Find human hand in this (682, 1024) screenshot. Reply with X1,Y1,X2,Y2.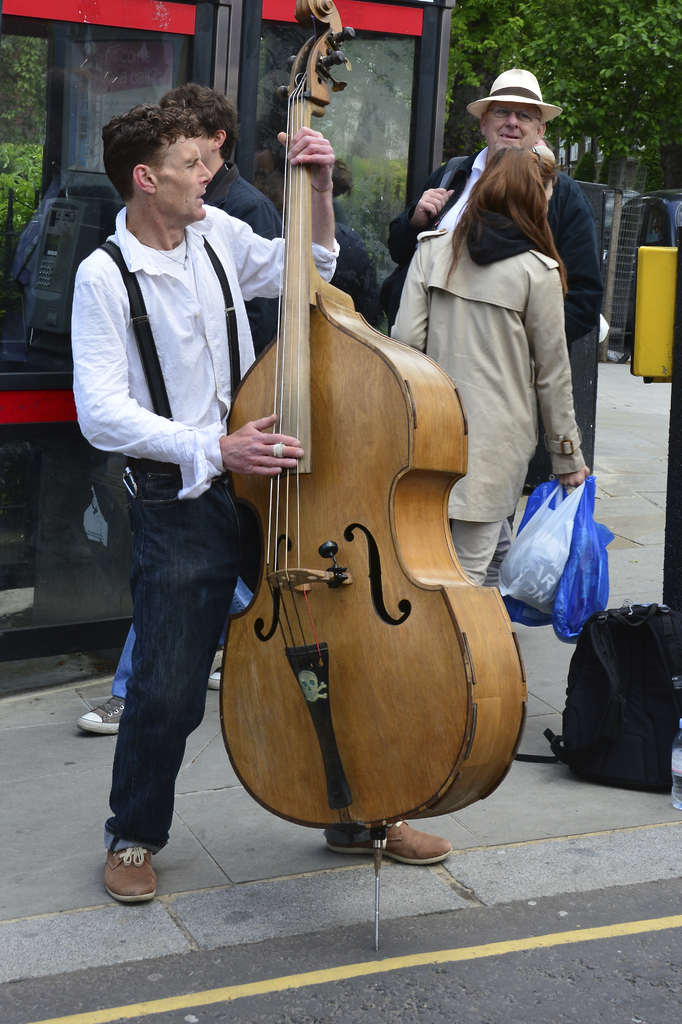
409,185,455,230.
